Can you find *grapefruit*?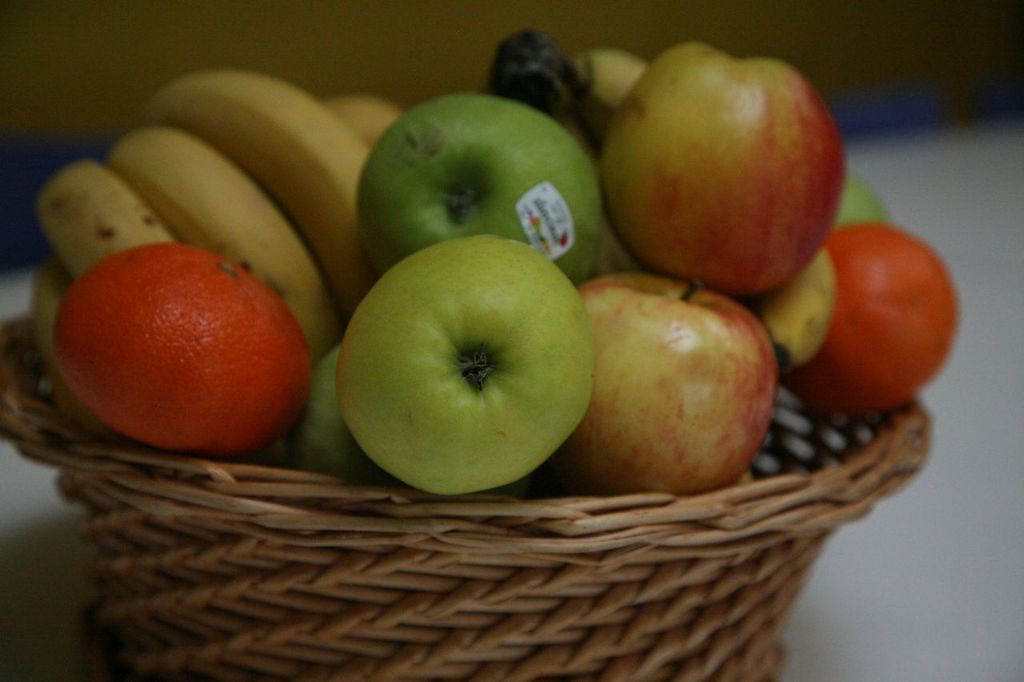
Yes, bounding box: 59 246 306 454.
